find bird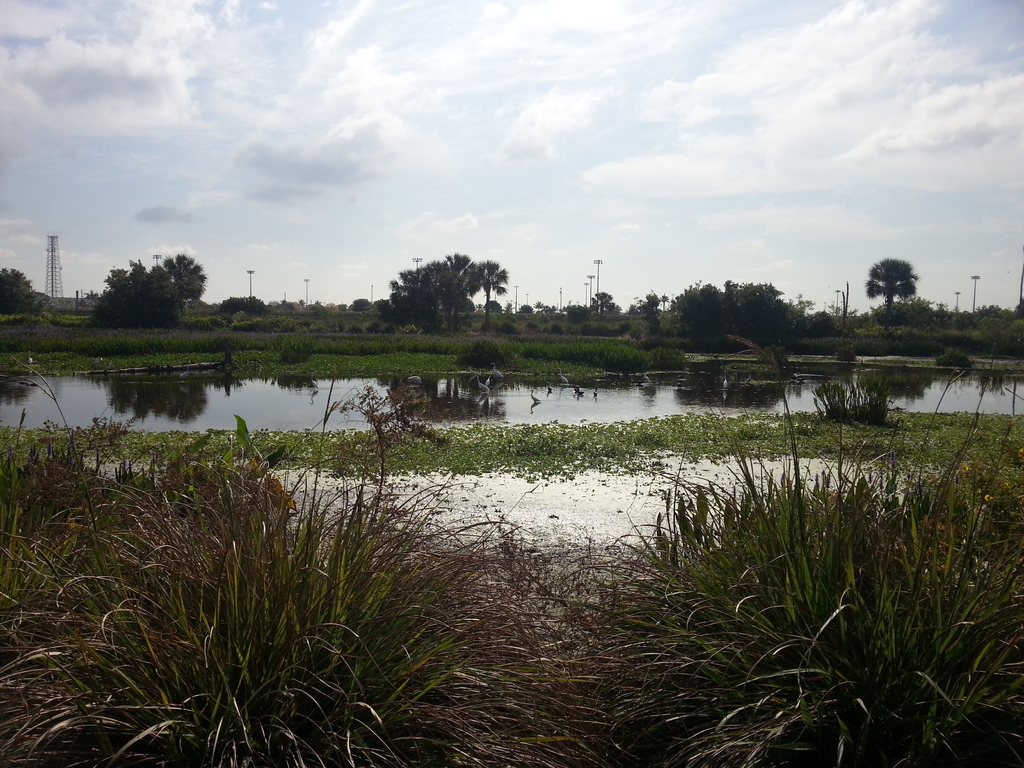
region(475, 372, 490, 396)
